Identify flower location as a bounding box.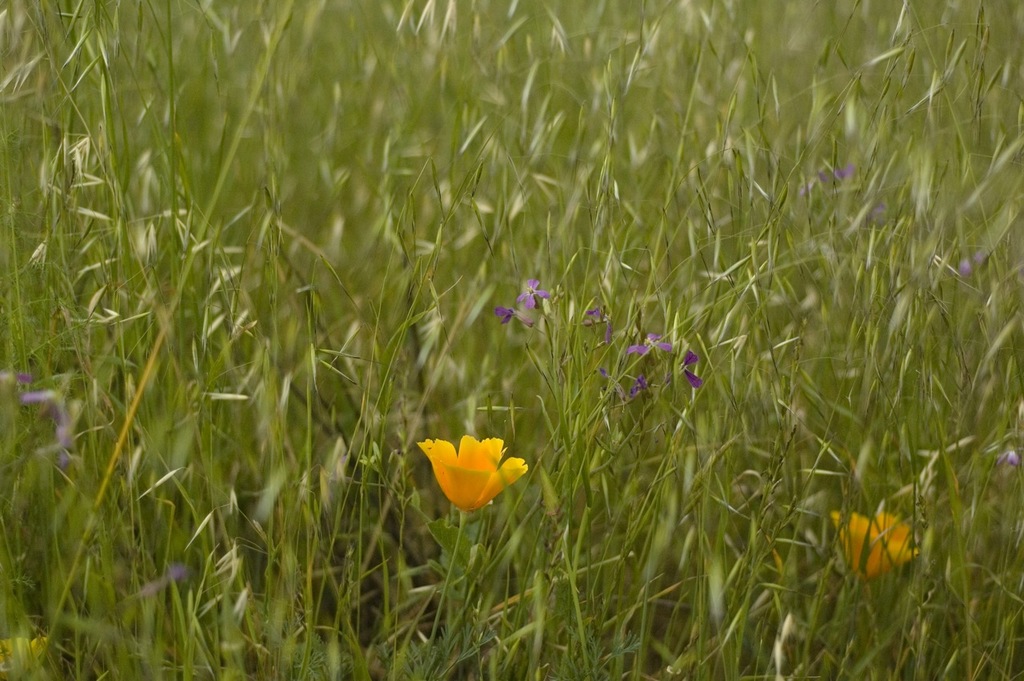
829:511:922:585.
